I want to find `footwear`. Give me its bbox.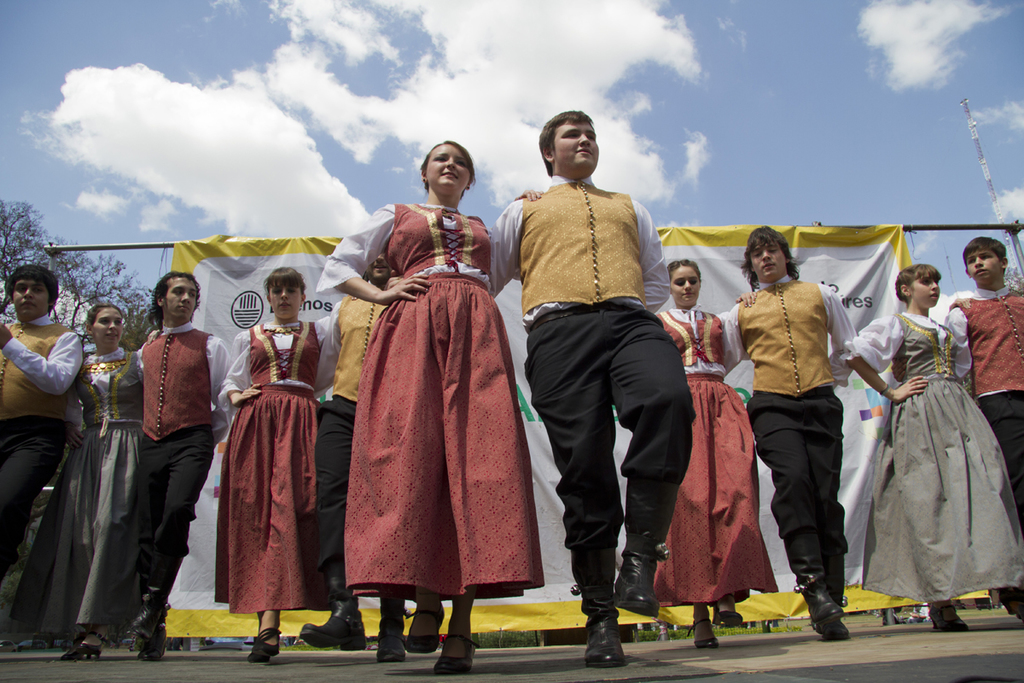
<region>816, 622, 854, 644</region>.
